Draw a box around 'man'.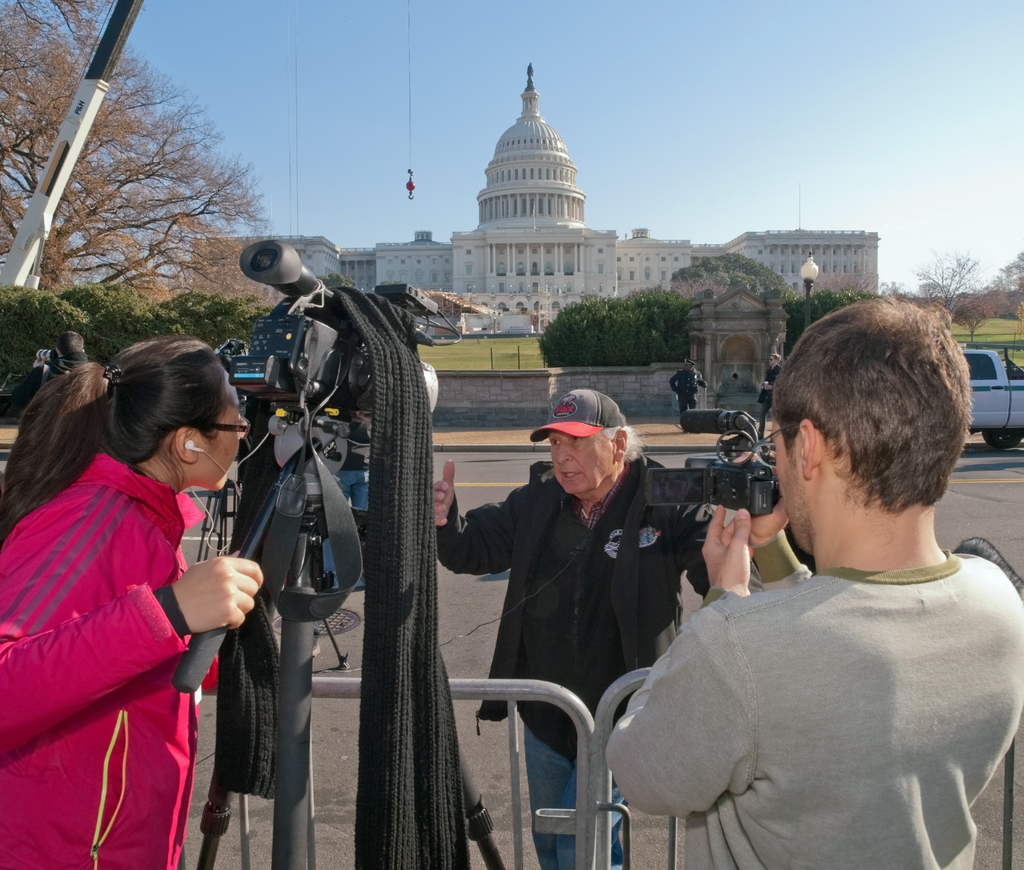
bbox=[428, 386, 713, 869].
